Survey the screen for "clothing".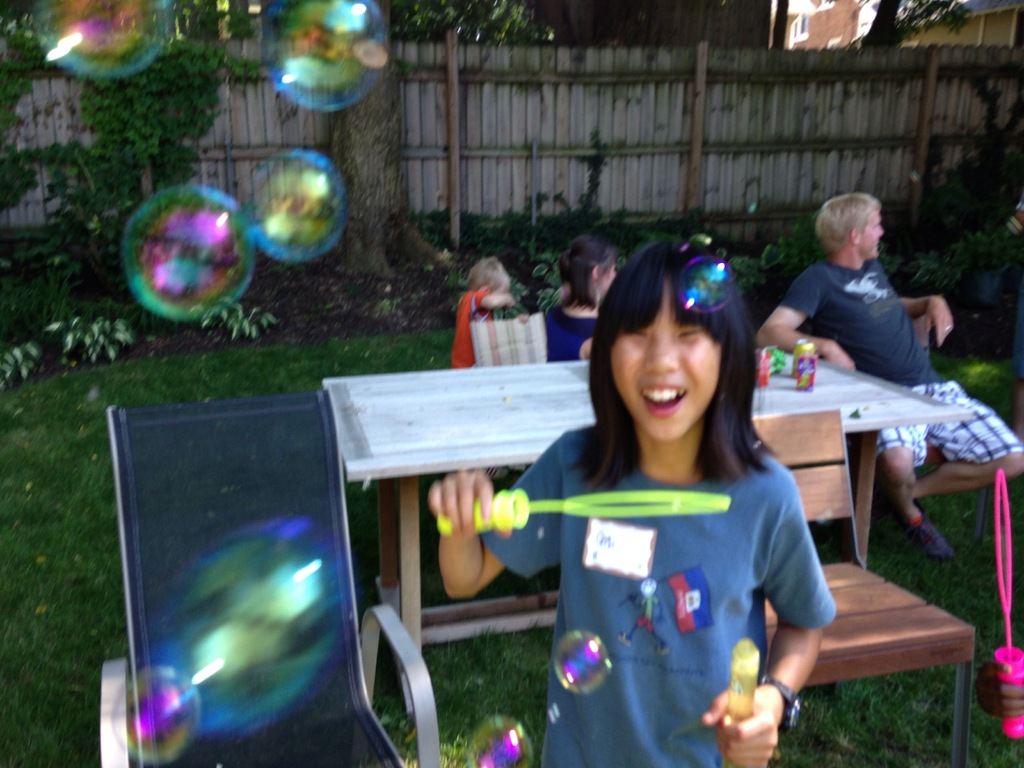
Survey found: [544, 299, 602, 365].
